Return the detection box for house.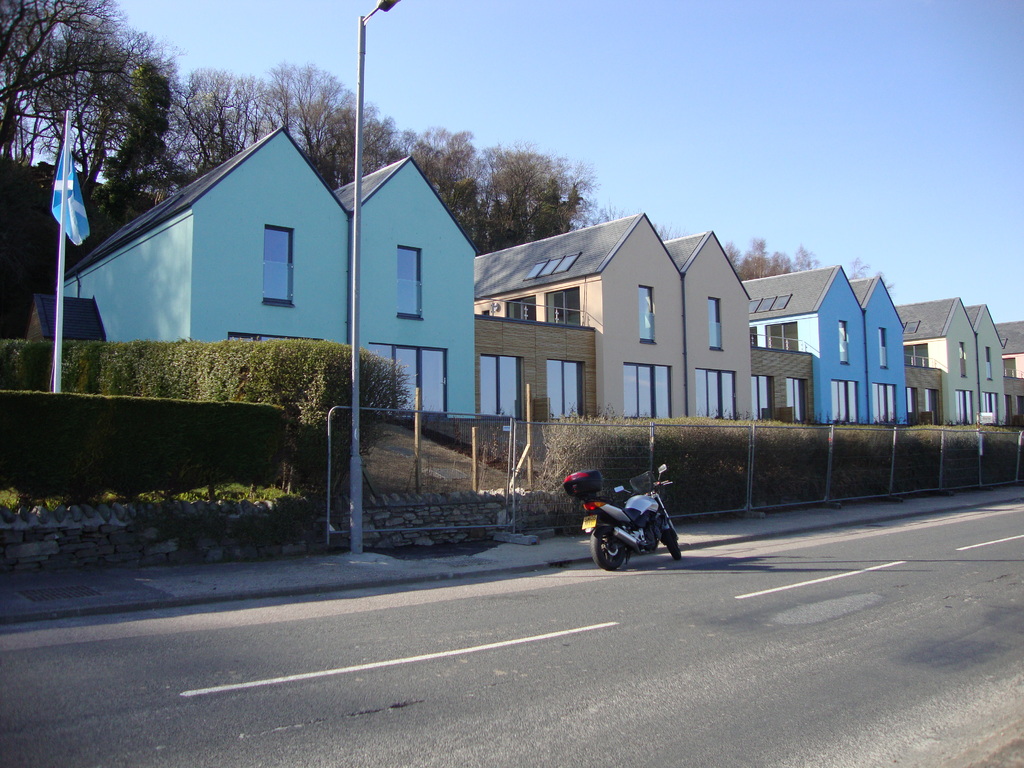
crop(899, 291, 1009, 425).
